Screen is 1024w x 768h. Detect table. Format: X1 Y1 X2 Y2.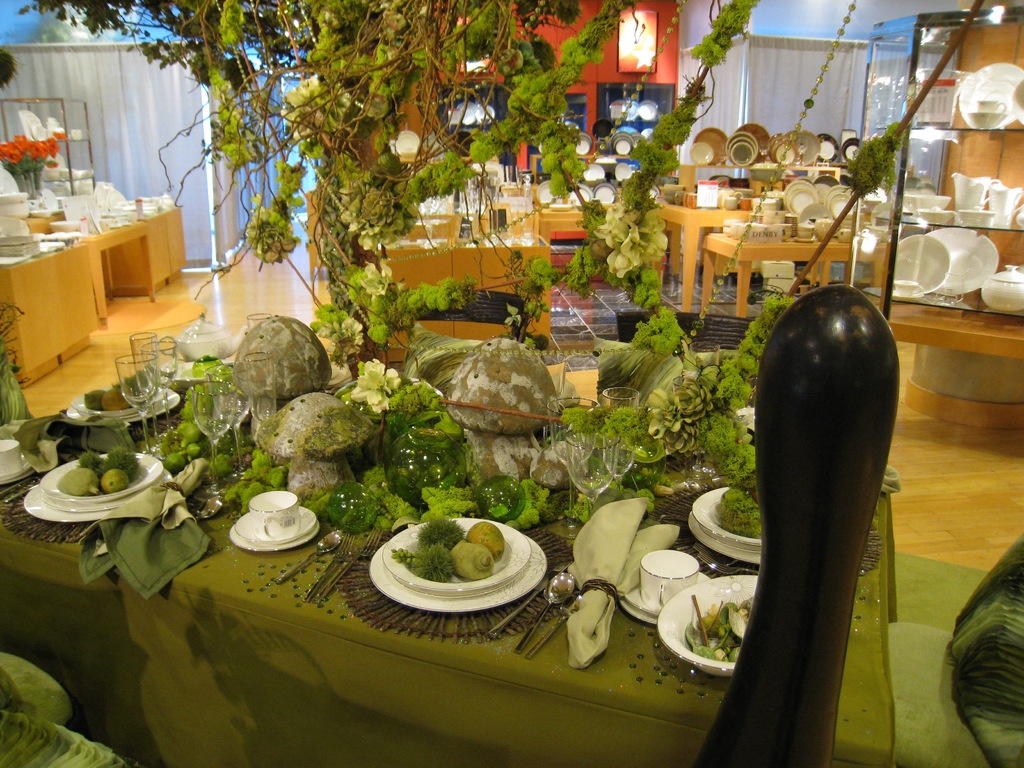
398 152 501 165.
